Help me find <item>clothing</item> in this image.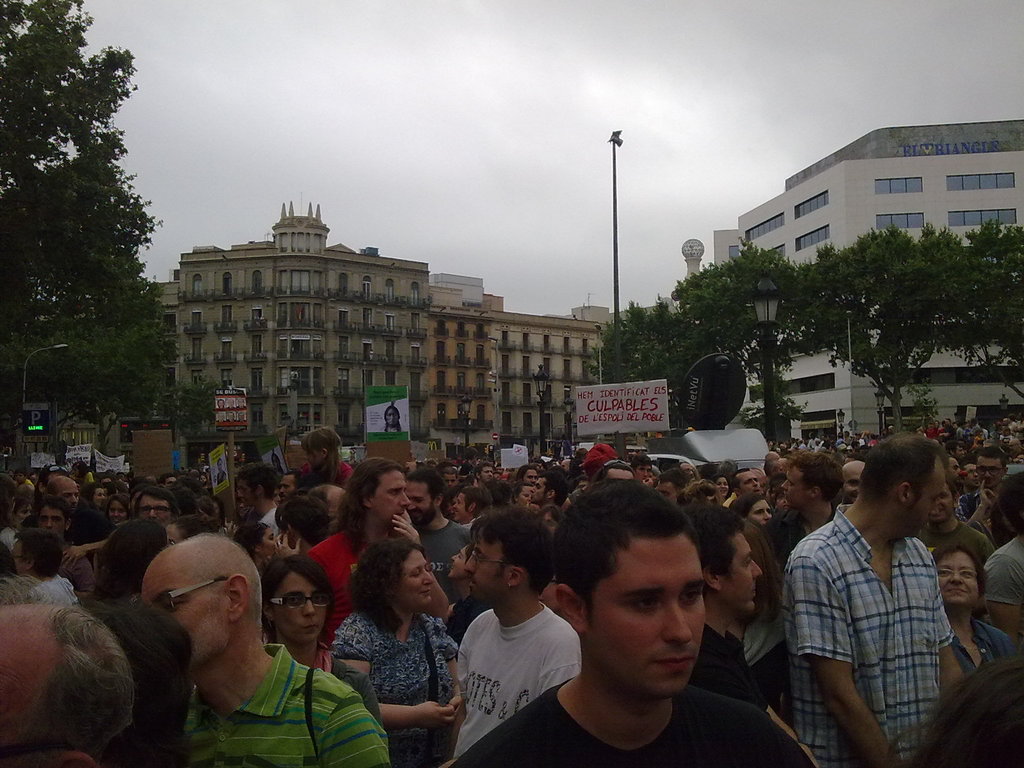
Found it: x1=957 y1=488 x2=979 y2=520.
